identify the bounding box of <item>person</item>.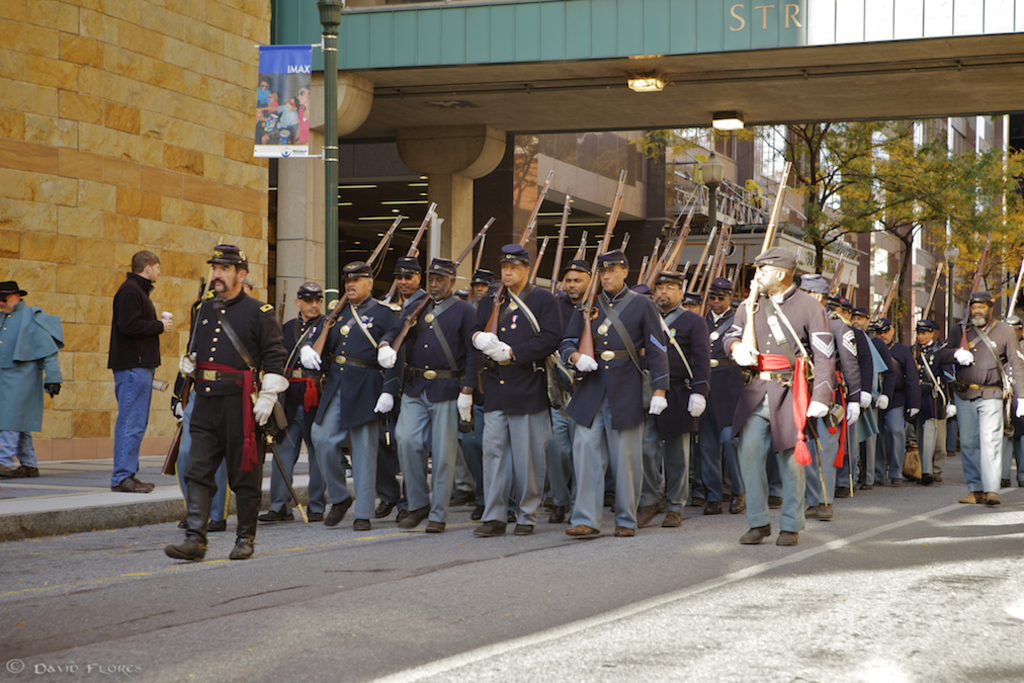
386 260 471 518.
